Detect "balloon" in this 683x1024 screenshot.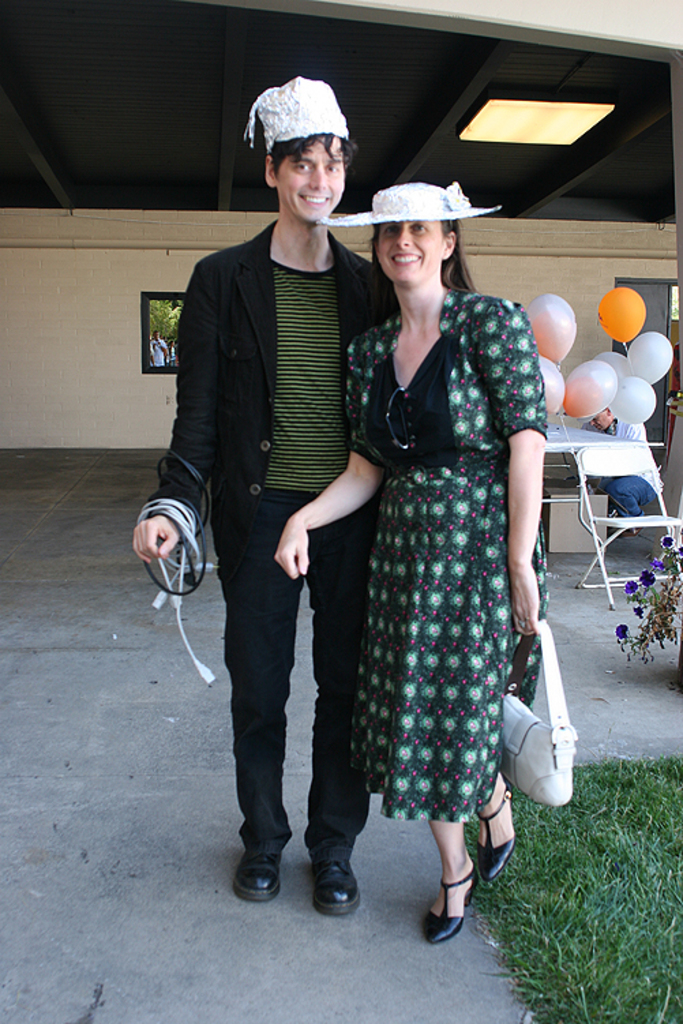
Detection: bbox(608, 372, 658, 420).
